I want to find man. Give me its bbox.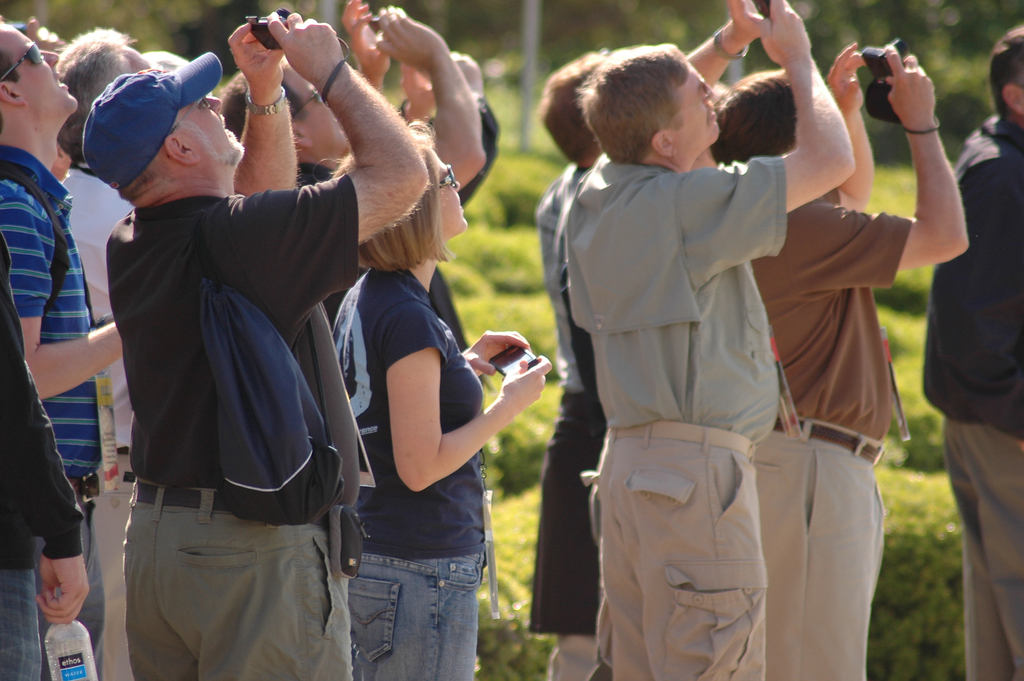
215 0 484 332.
